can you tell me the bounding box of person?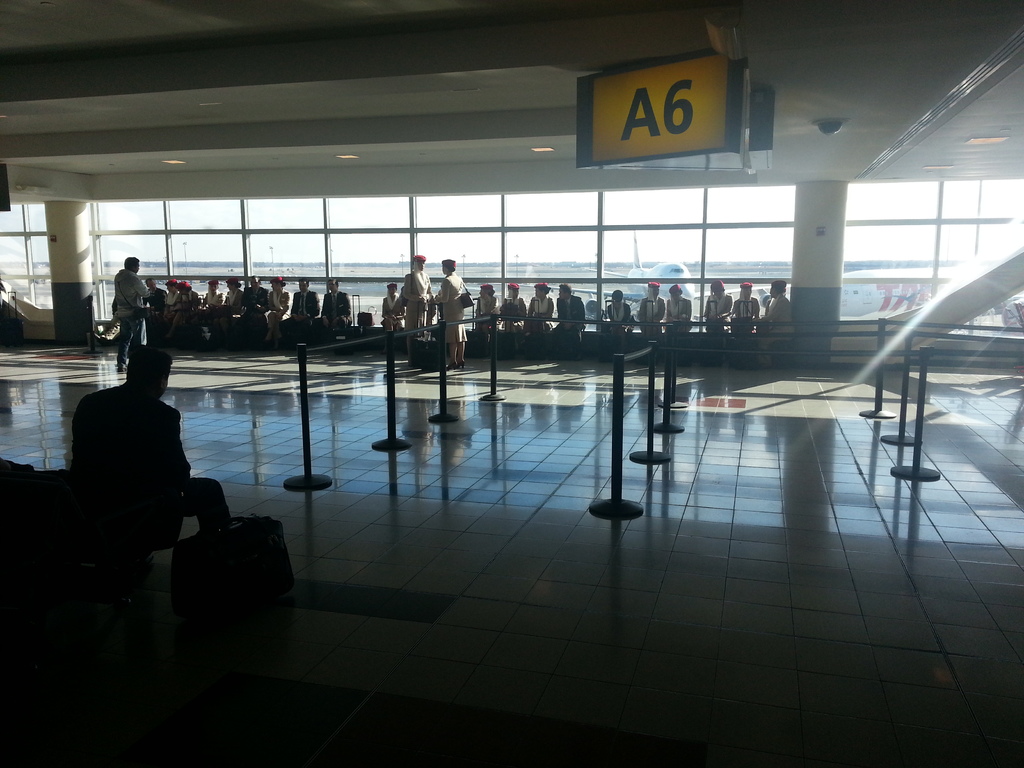
[496,290,525,332].
